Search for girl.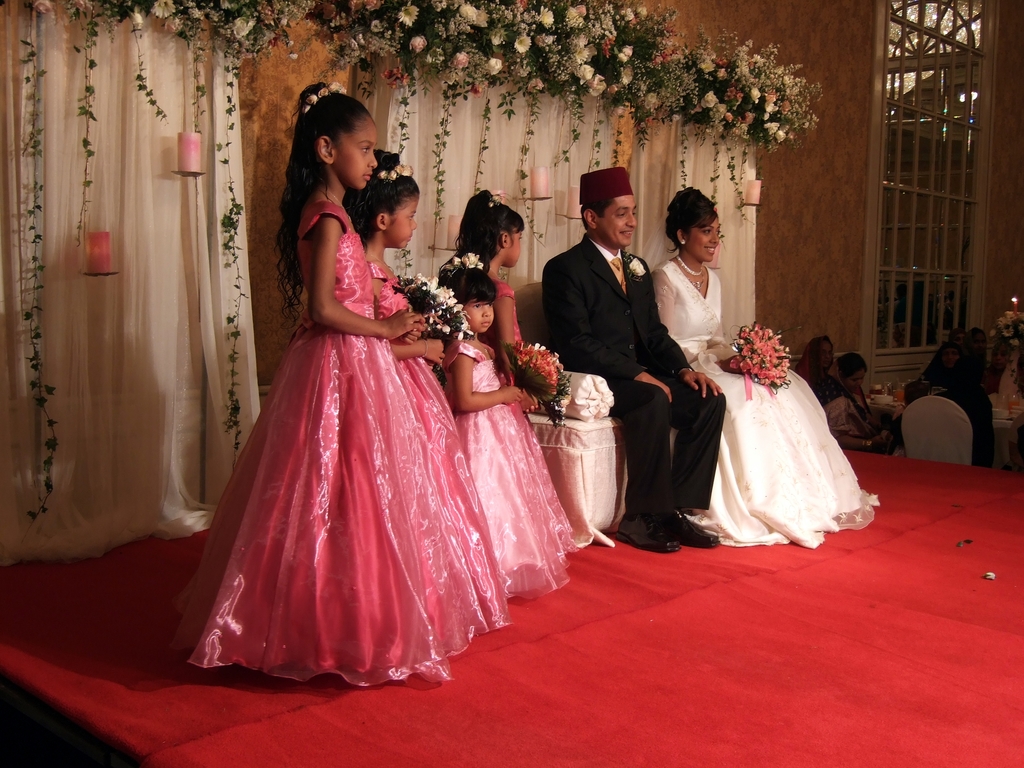
Found at {"x1": 436, "y1": 252, "x2": 572, "y2": 598}.
